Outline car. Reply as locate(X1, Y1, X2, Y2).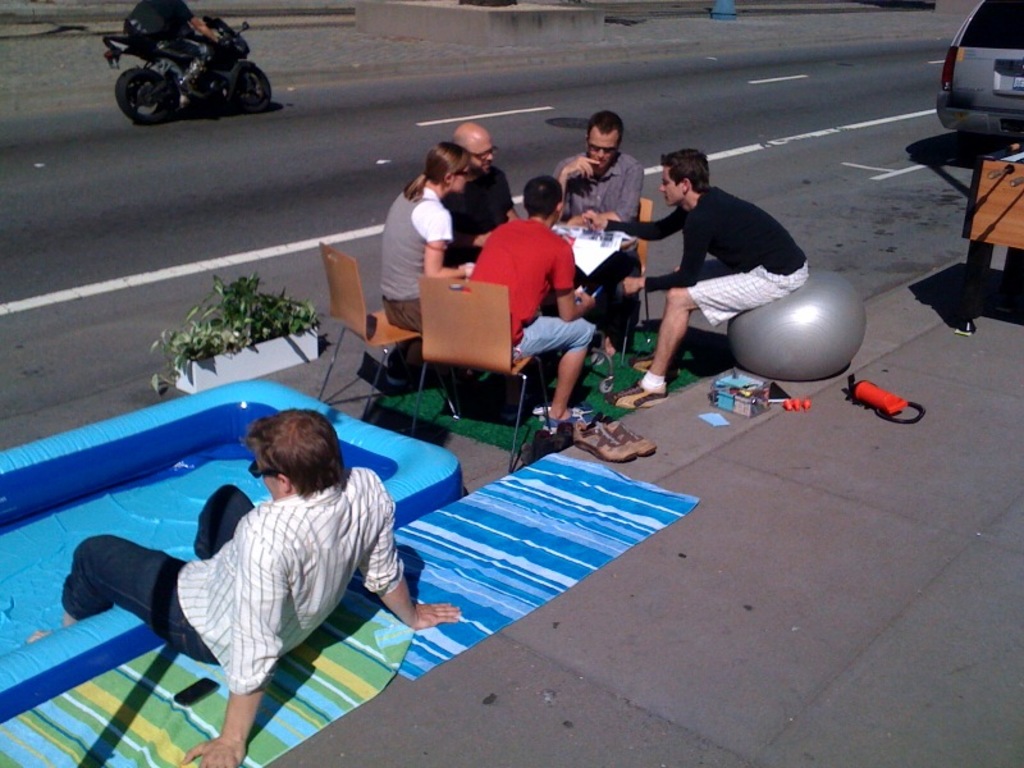
locate(937, 0, 1023, 151).
